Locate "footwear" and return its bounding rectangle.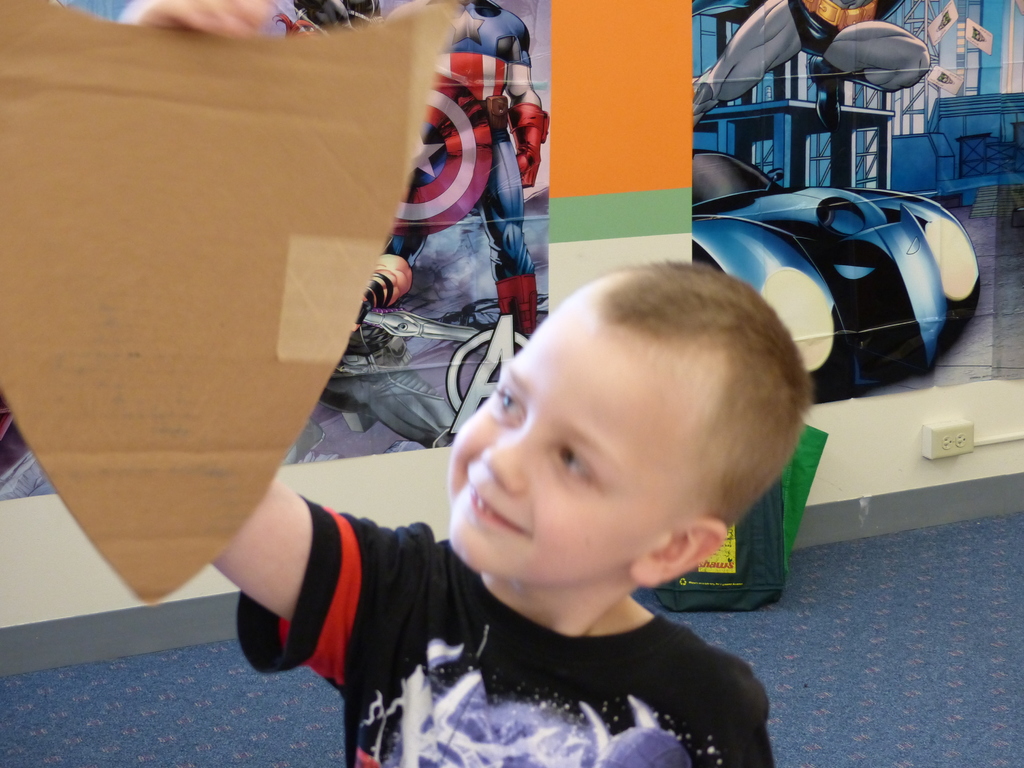
499,278,534,337.
